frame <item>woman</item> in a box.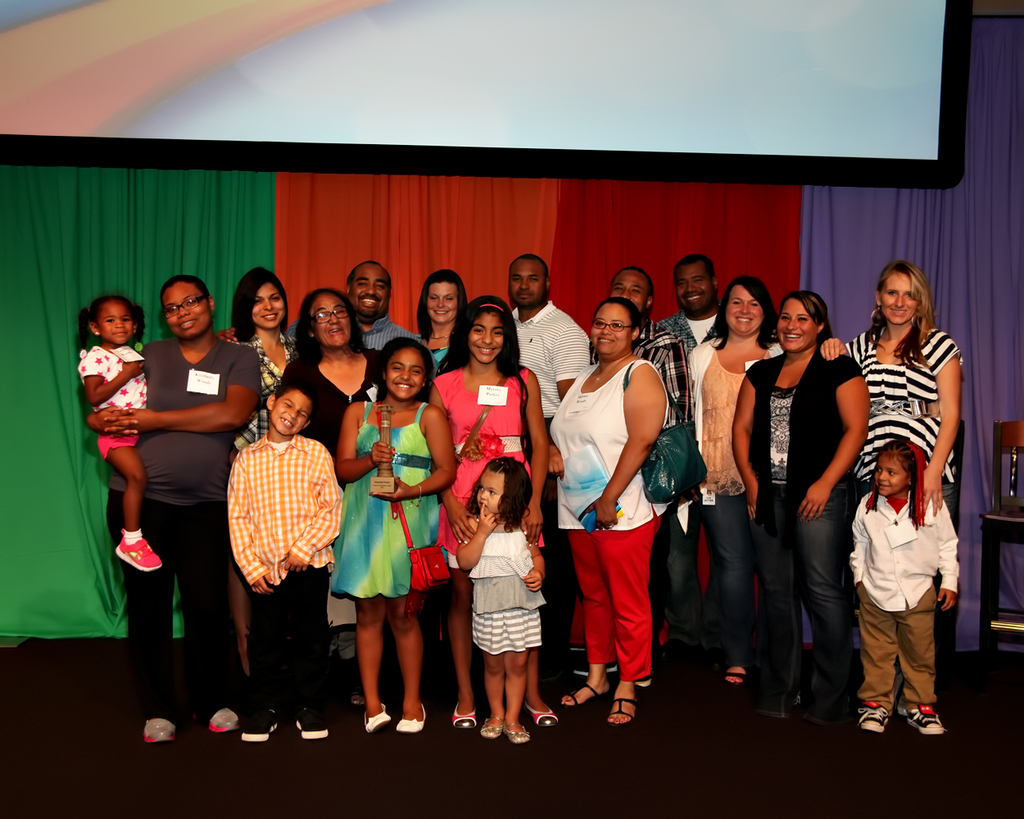
(205,270,310,667).
